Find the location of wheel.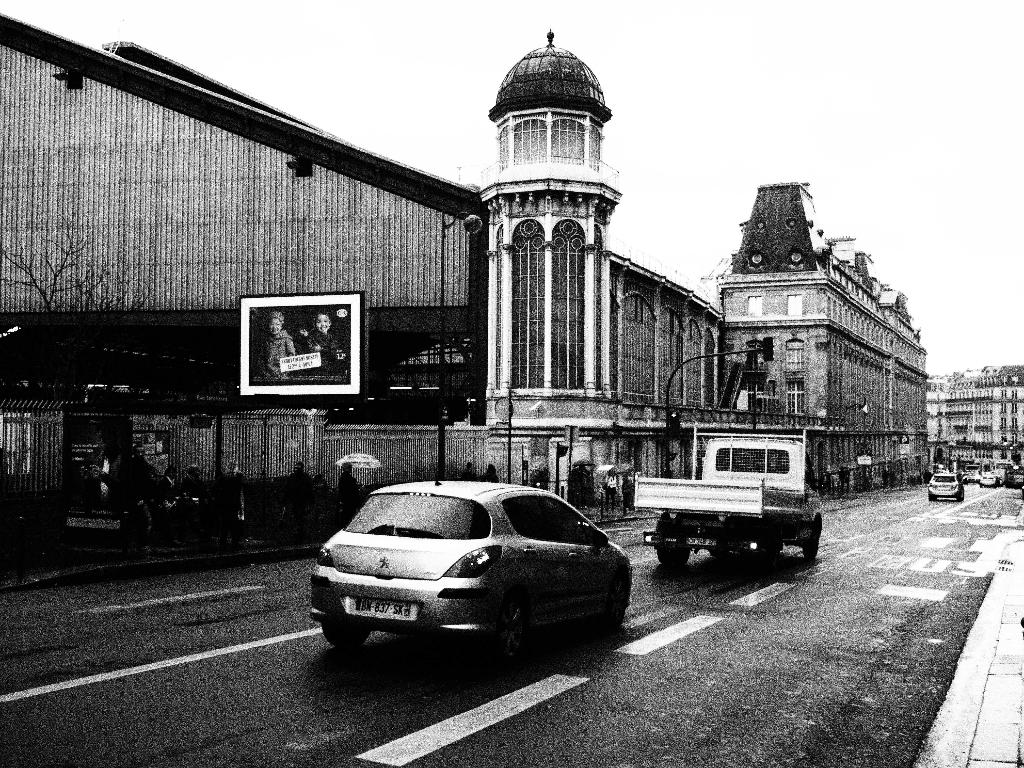
Location: bbox=(321, 625, 372, 648).
